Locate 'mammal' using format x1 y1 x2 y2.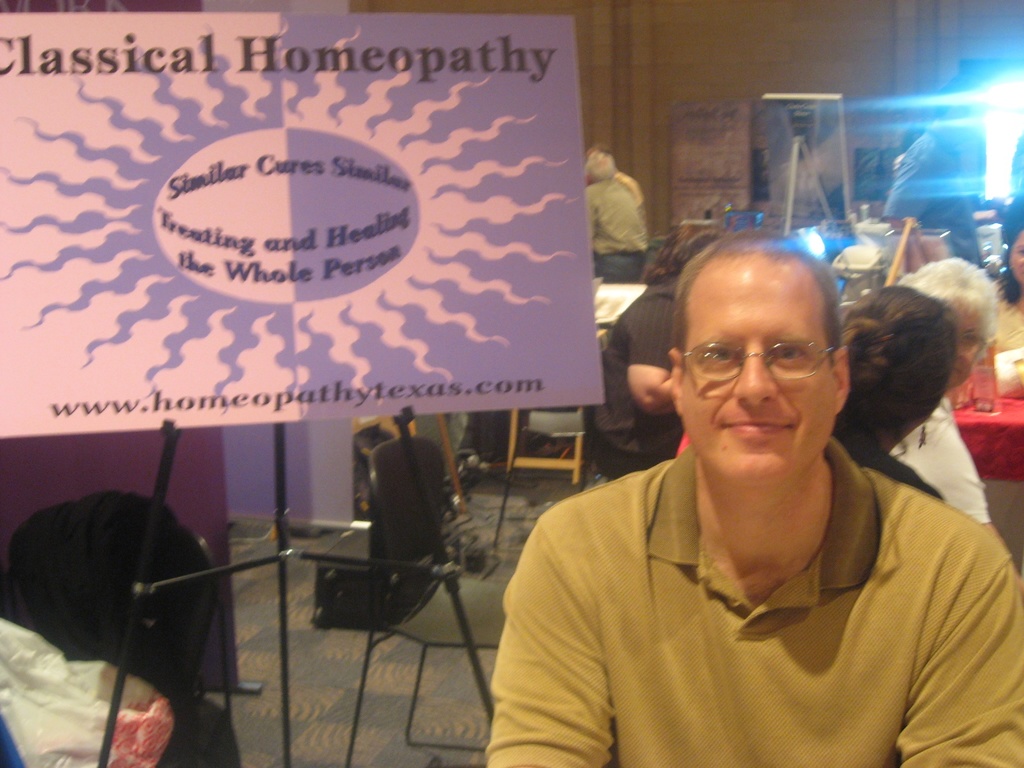
588 220 721 459.
